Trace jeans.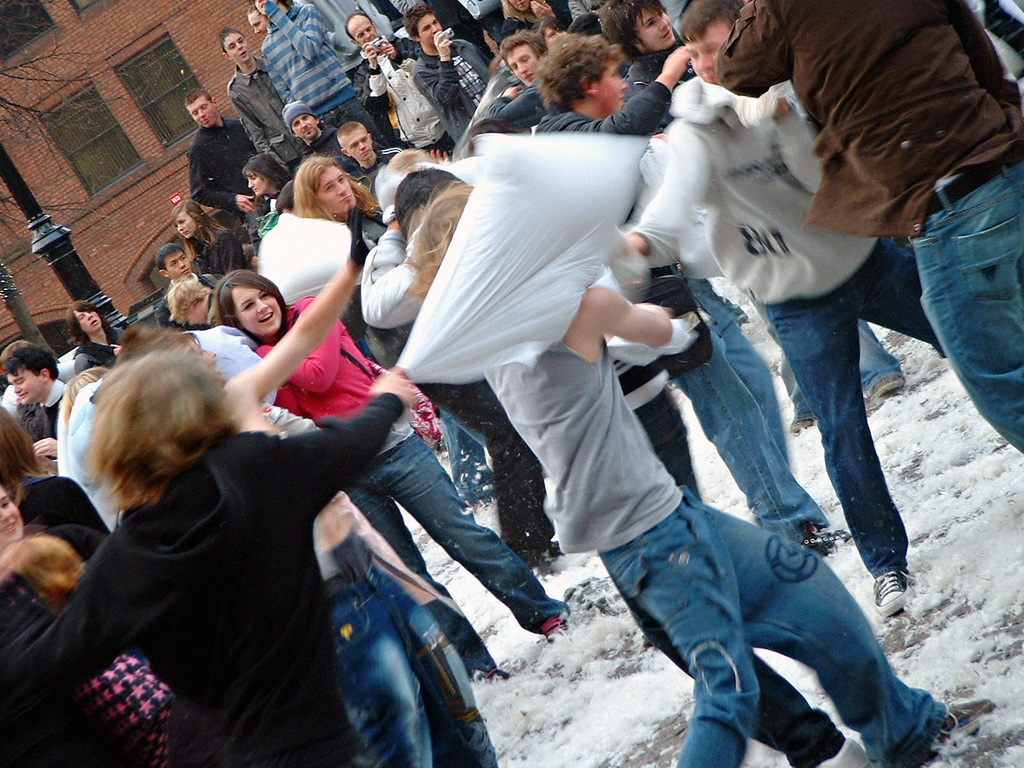
Traced to rect(598, 487, 948, 767).
